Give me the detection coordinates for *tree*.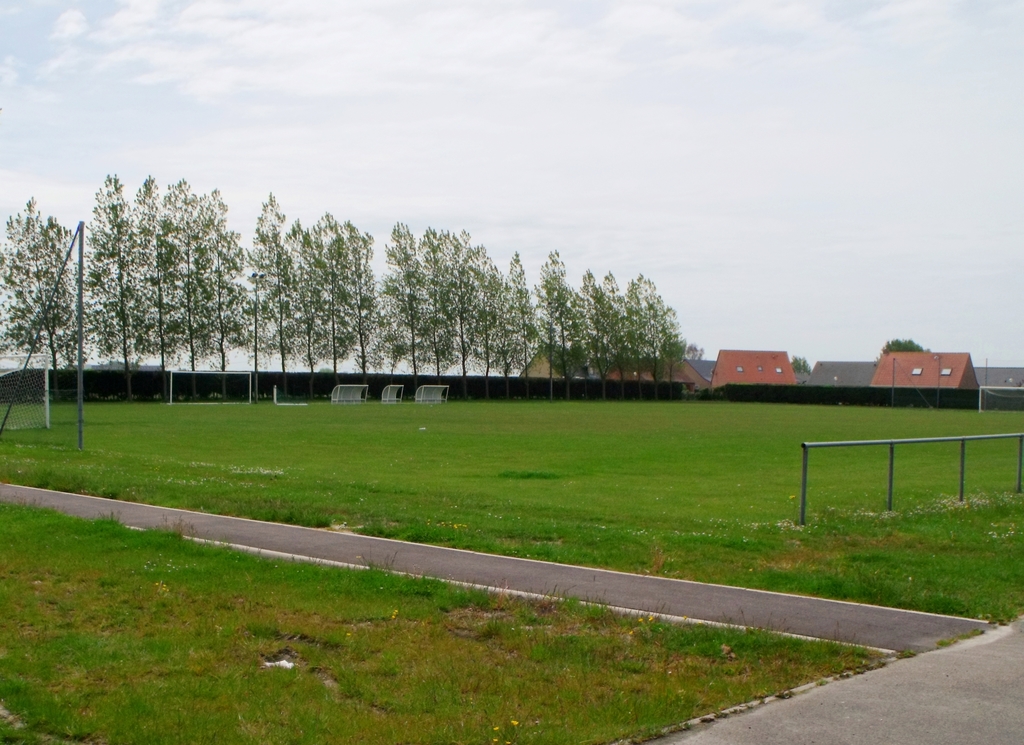
left=86, top=170, right=148, bottom=406.
